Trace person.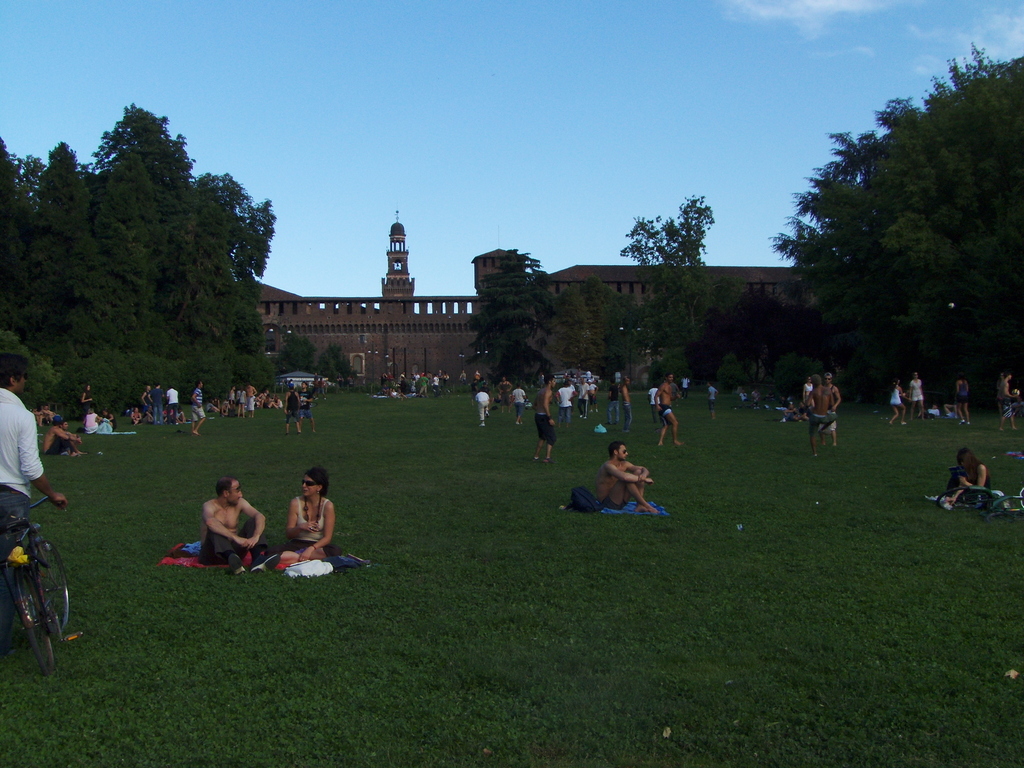
Traced to {"x1": 804, "y1": 375, "x2": 828, "y2": 449}.
